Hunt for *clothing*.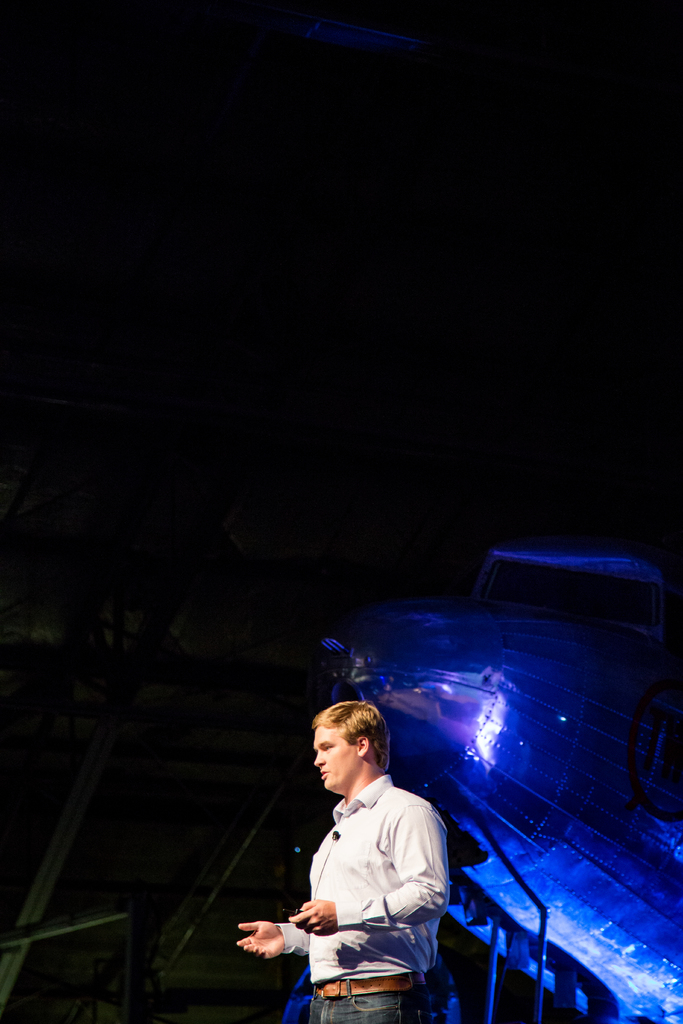
Hunted down at [265,765,470,1011].
